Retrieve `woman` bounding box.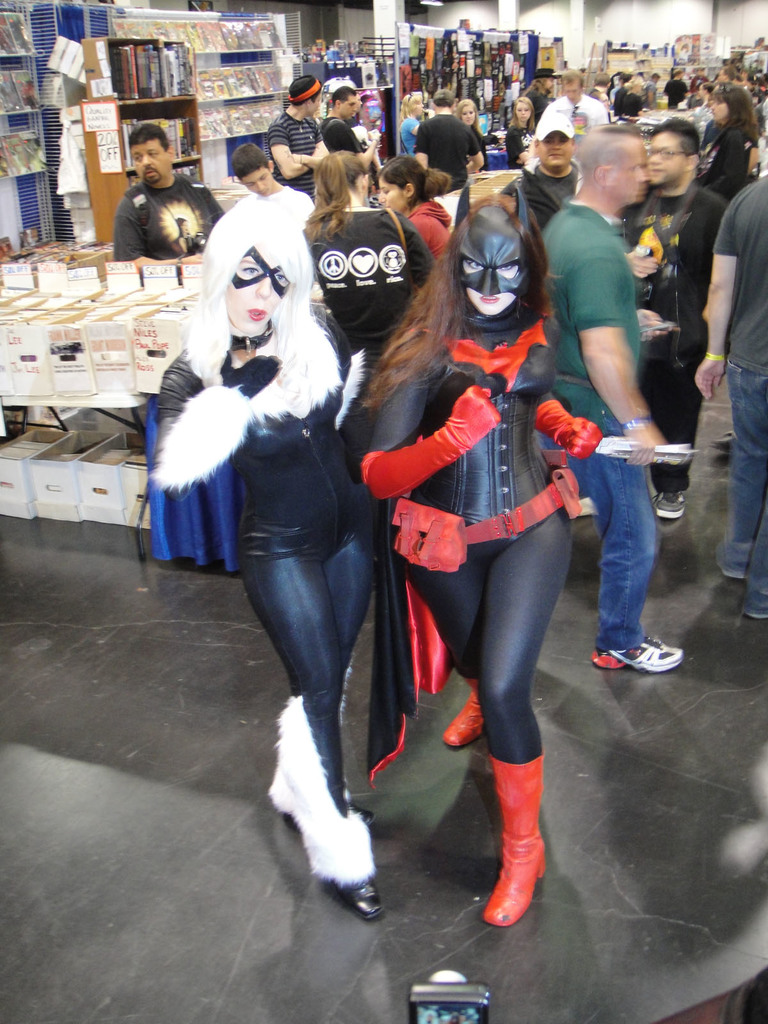
Bounding box: (left=506, top=95, right=534, bottom=158).
